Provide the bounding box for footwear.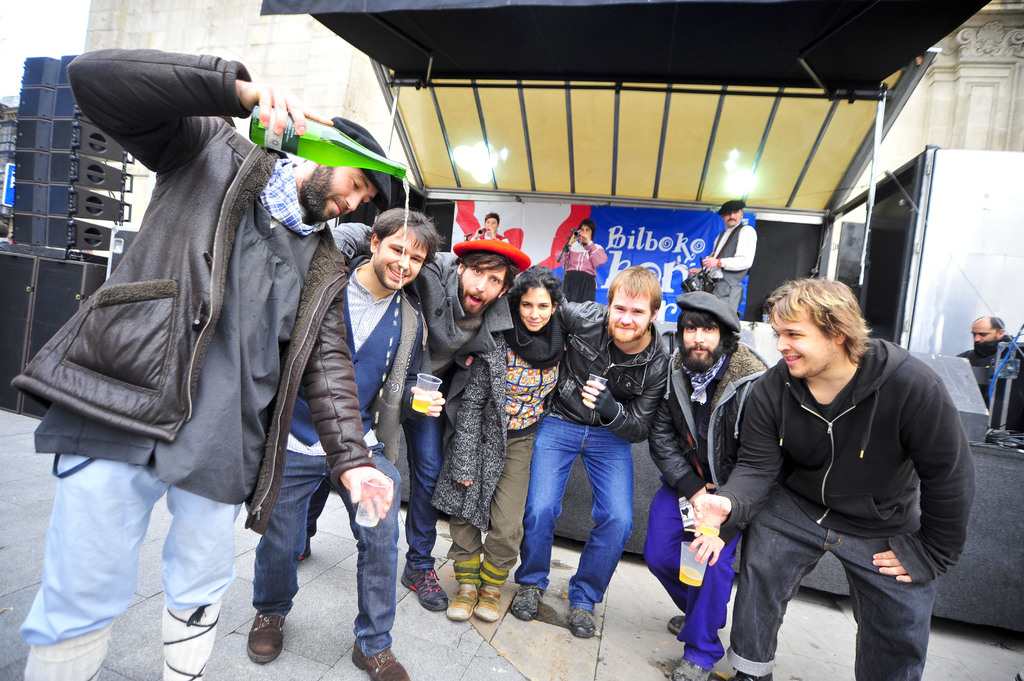
x1=570 y1=605 x2=600 y2=639.
